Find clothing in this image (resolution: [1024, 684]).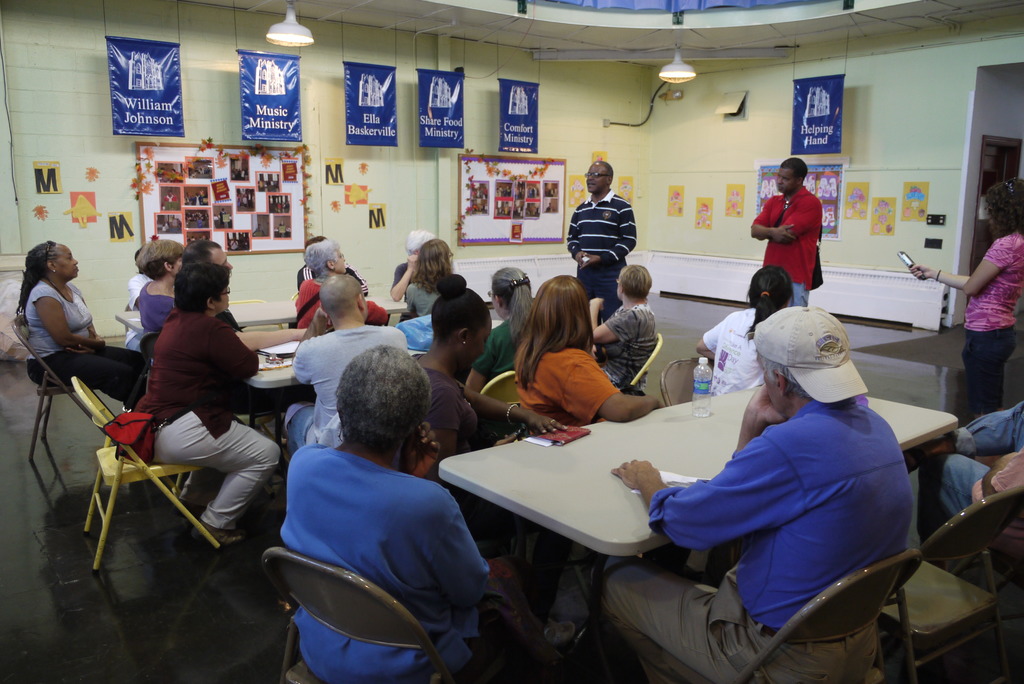
<box>950,220,1023,410</box>.
